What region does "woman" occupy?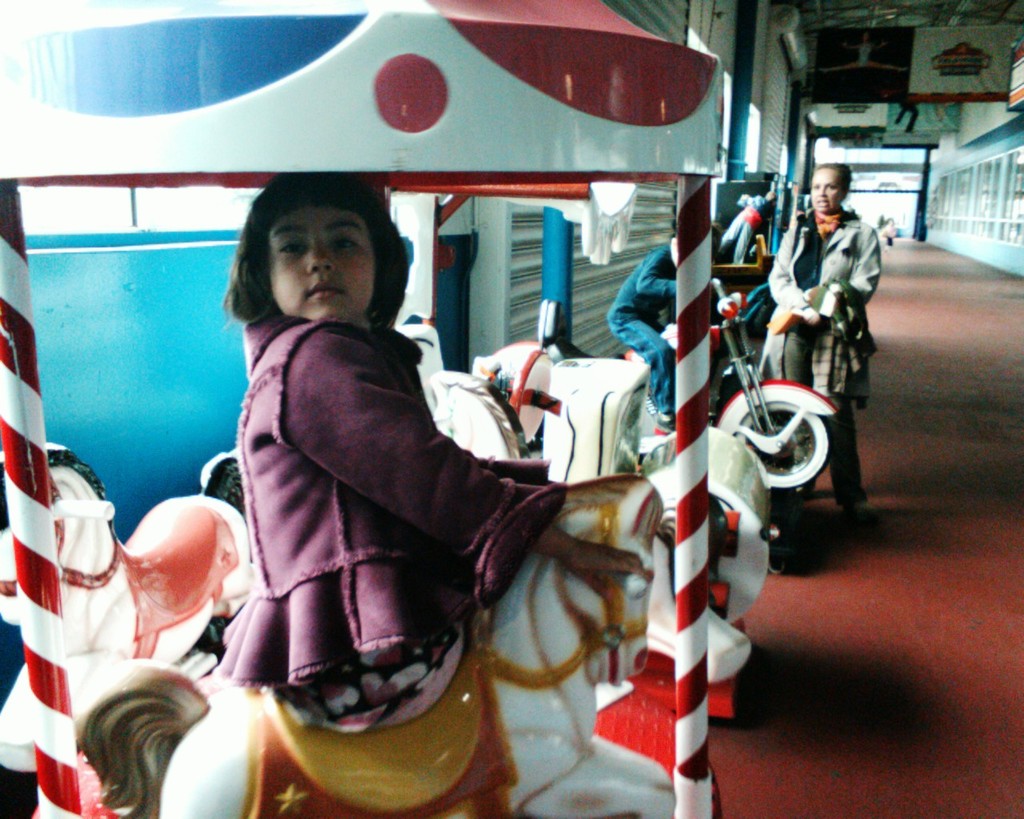
BBox(759, 162, 880, 525).
